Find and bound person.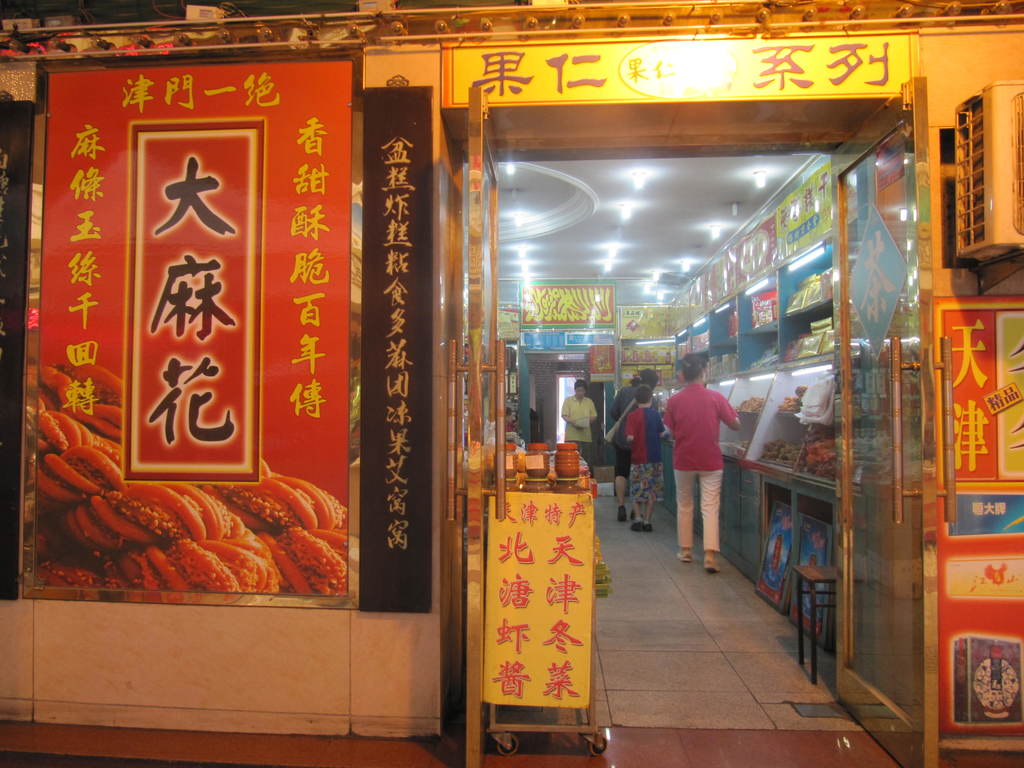
Bound: (625,381,671,529).
